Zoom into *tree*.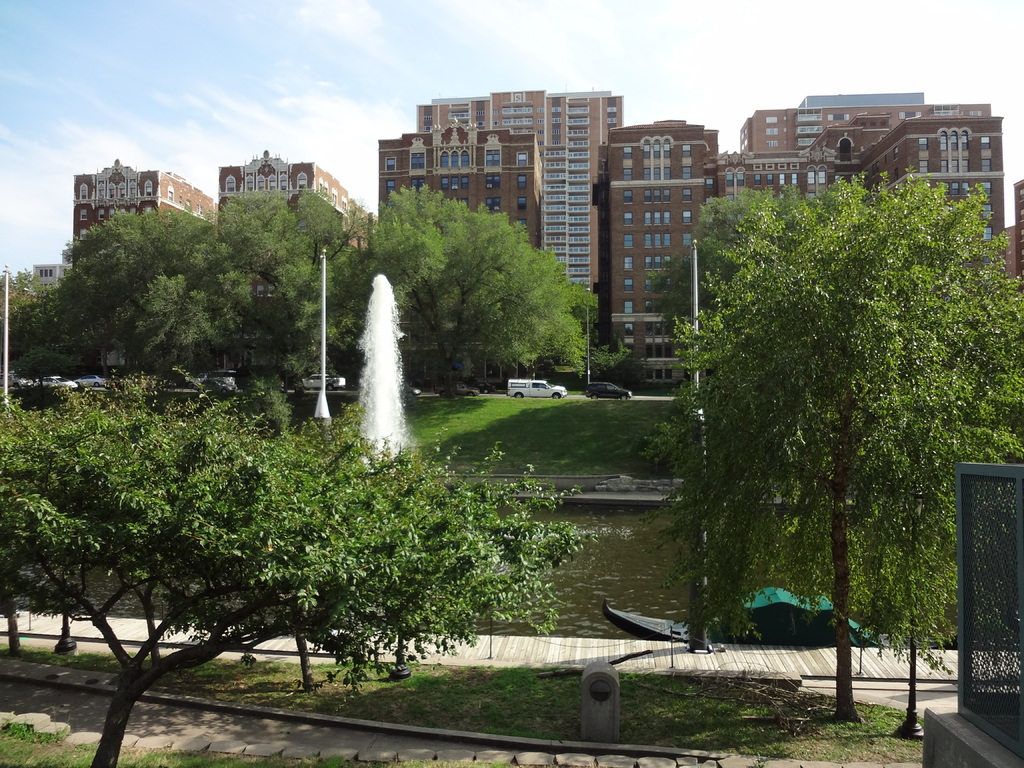
Zoom target: <bbox>0, 397, 598, 764</bbox>.
